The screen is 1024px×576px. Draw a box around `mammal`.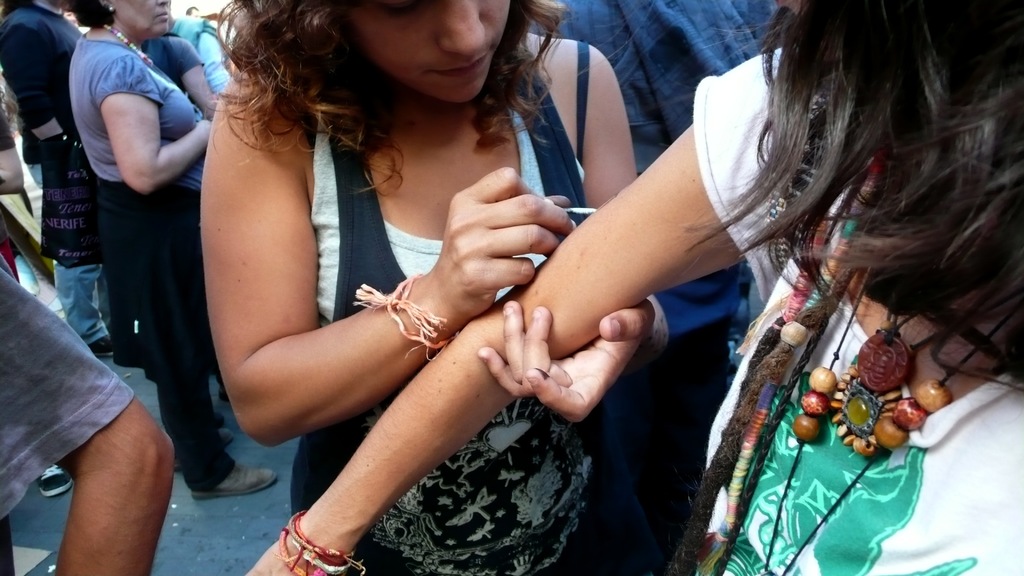
crop(248, 0, 1023, 575).
